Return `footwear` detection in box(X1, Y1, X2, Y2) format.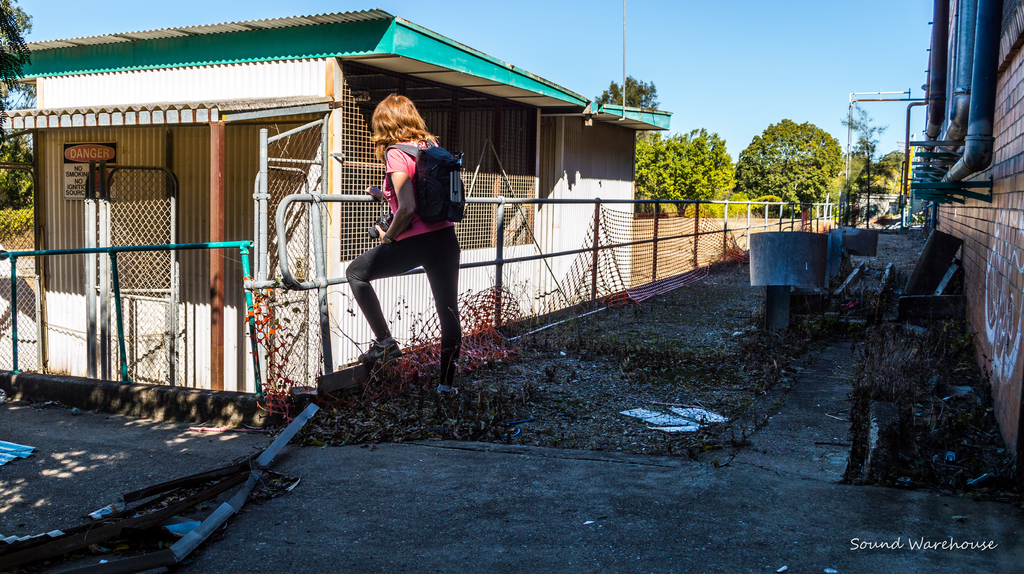
box(432, 382, 457, 401).
